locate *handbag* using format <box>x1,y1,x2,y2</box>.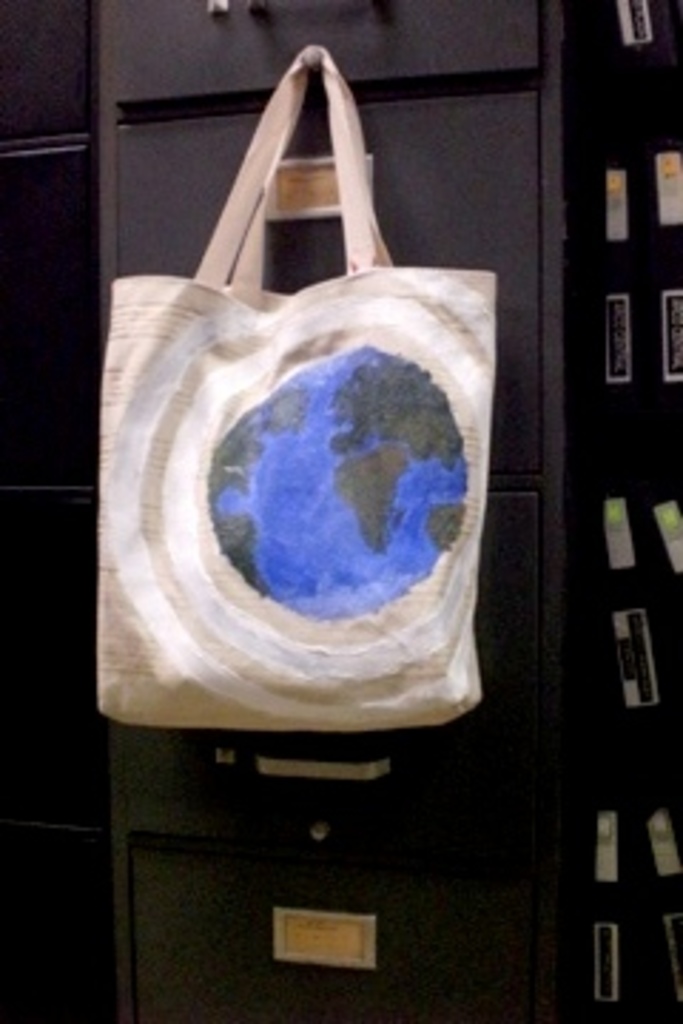
<box>91,37,492,734</box>.
